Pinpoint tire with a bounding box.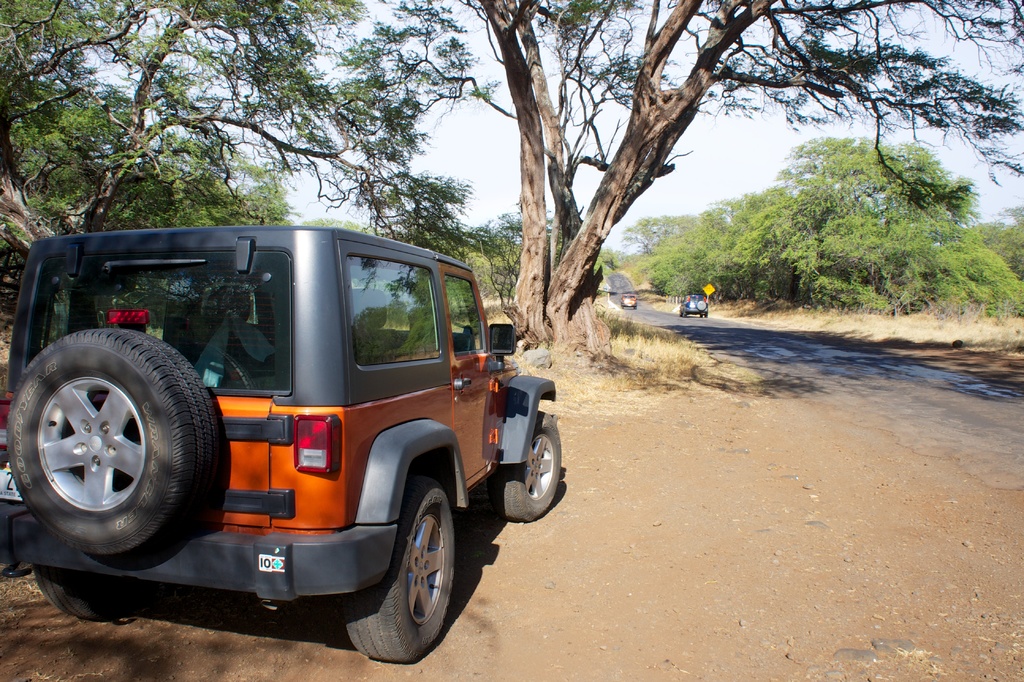
[491, 412, 561, 517].
